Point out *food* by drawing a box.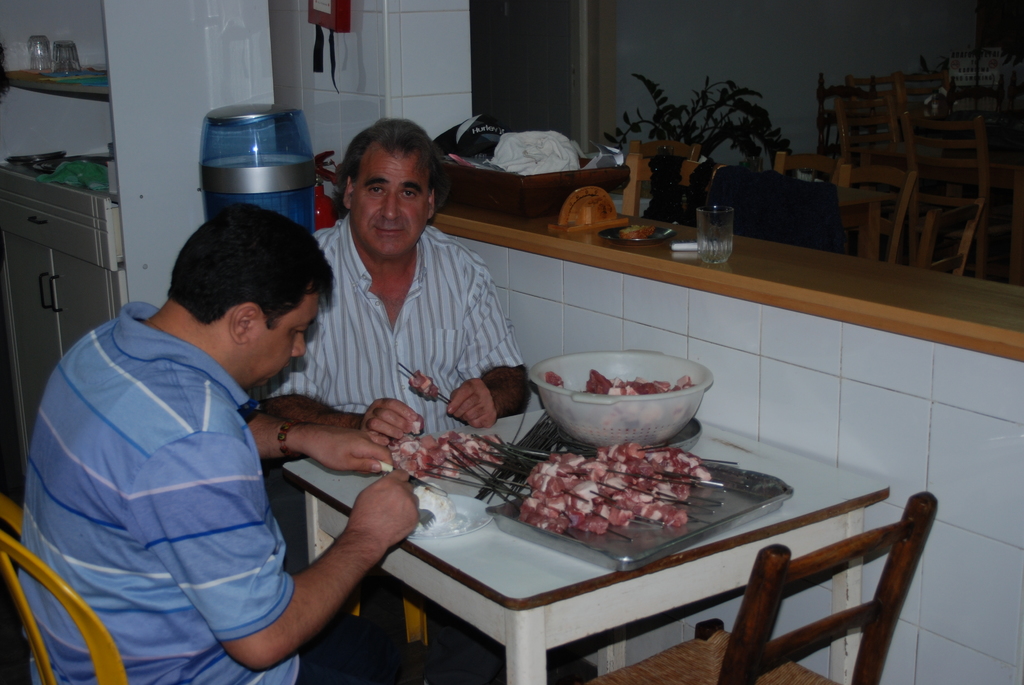
detection(542, 366, 701, 448).
